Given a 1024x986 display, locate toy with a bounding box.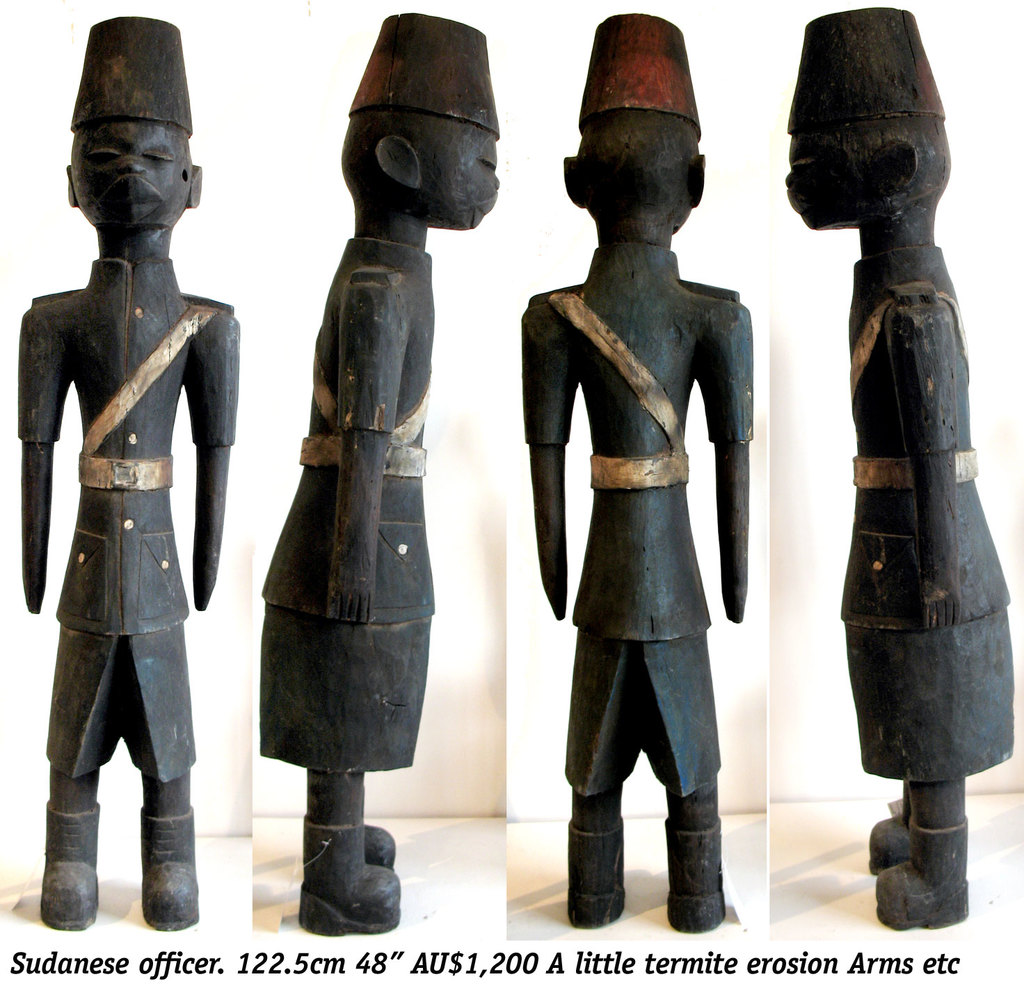
Located: x1=266 y1=13 x2=501 y2=932.
